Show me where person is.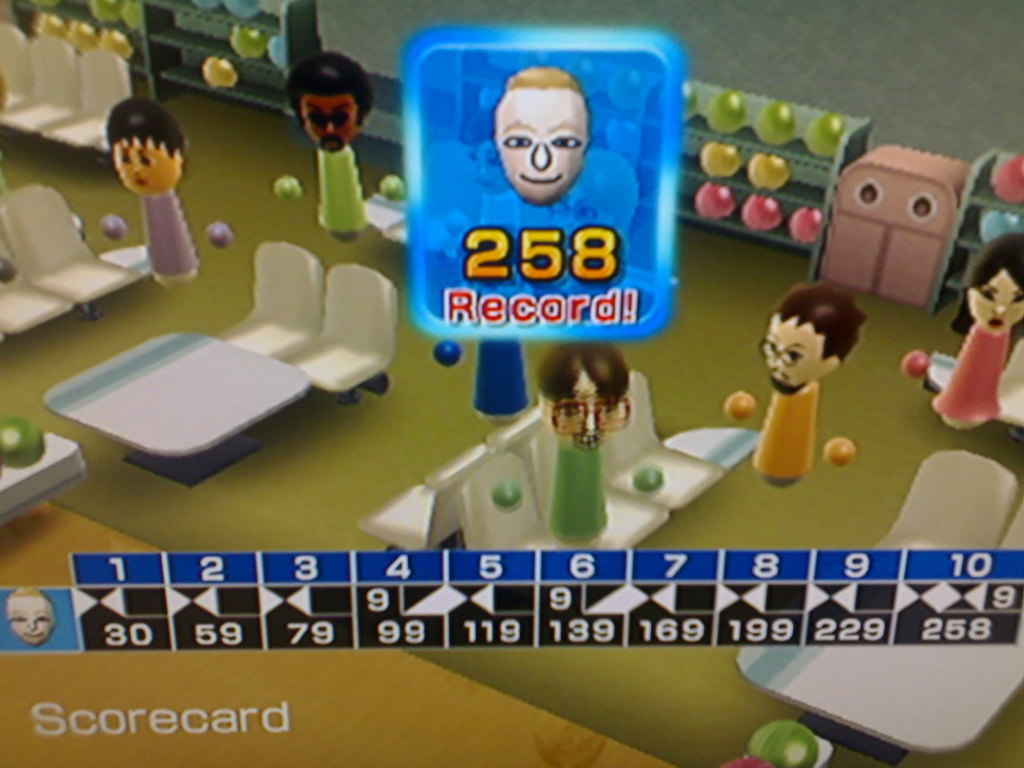
person is at x1=103, y1=93, x2=204, y2=290.
